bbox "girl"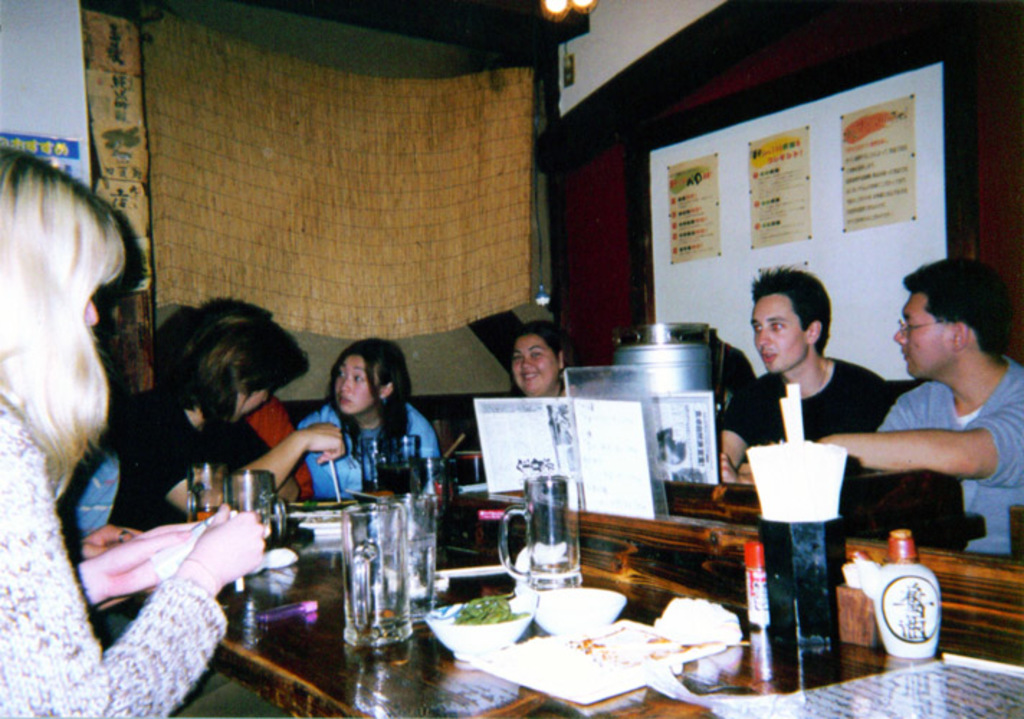
left=0, top=145, right=273, bottom=718
